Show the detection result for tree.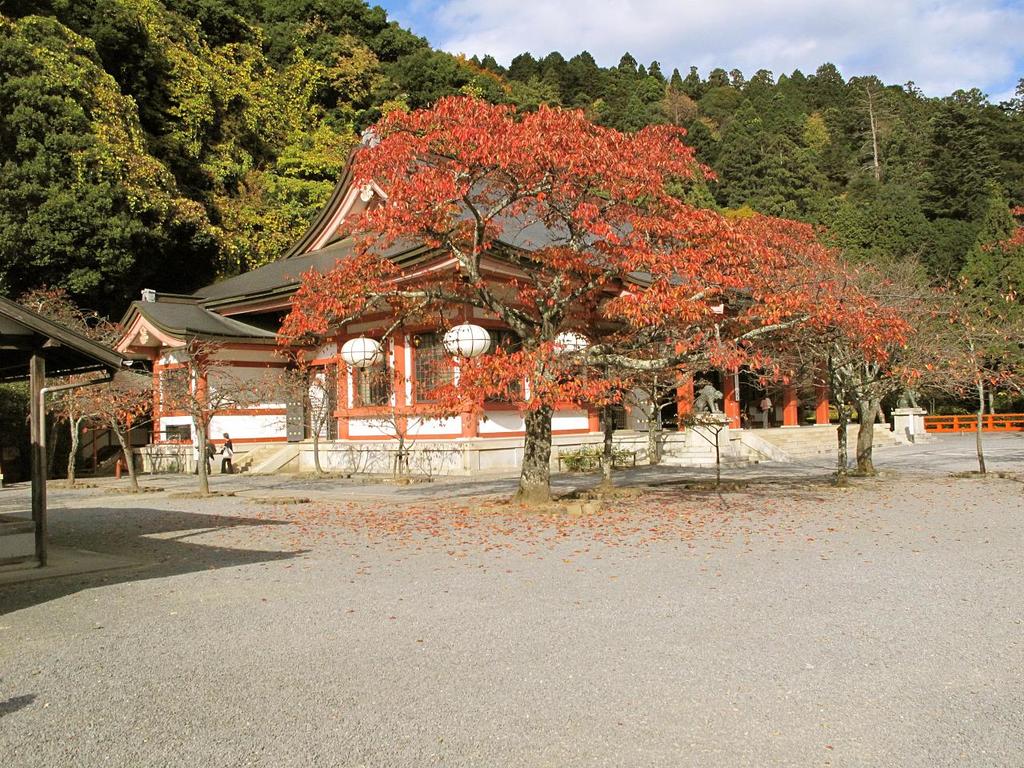
box(17, 290, 157, 478).
